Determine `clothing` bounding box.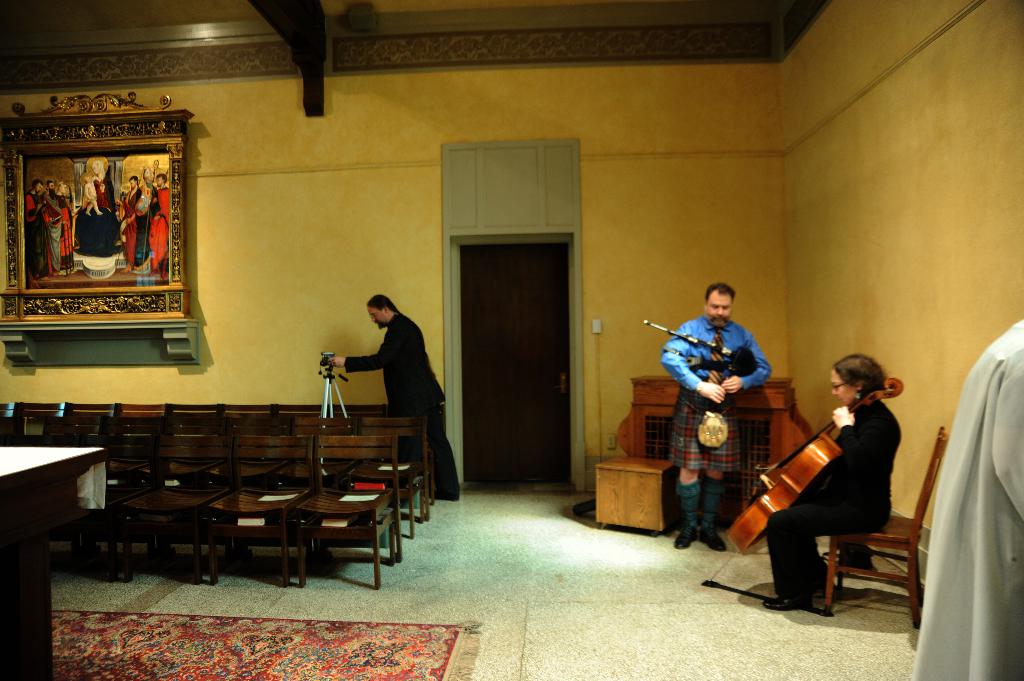
Determined: x1=340, y1=313, x2=453, y2=502.
